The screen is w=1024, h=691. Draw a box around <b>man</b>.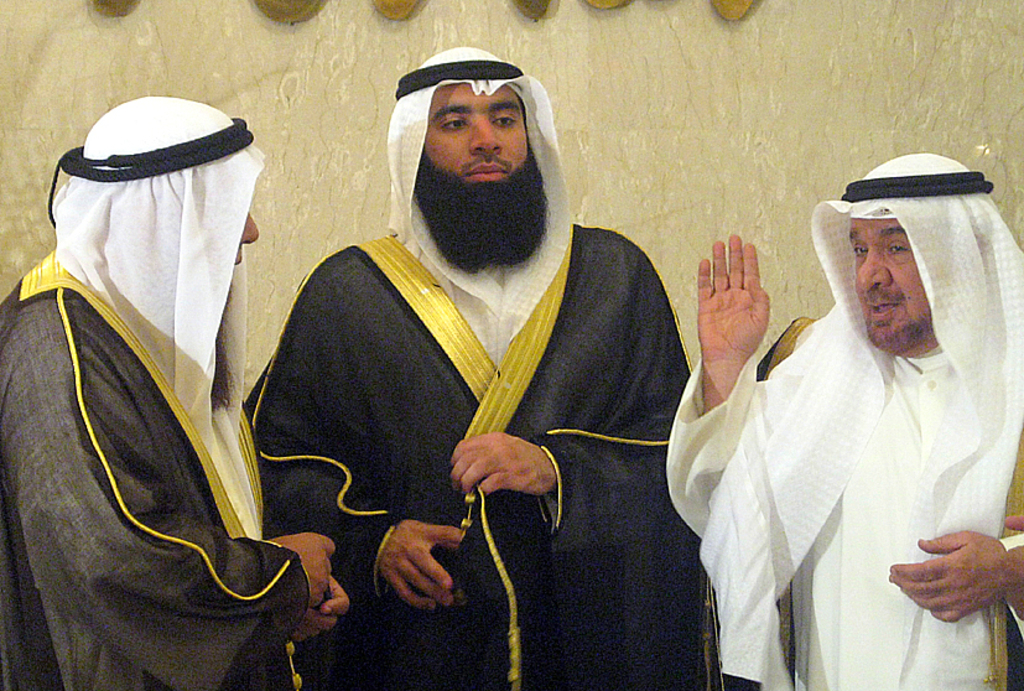
[660, 150, 1023, 690].
